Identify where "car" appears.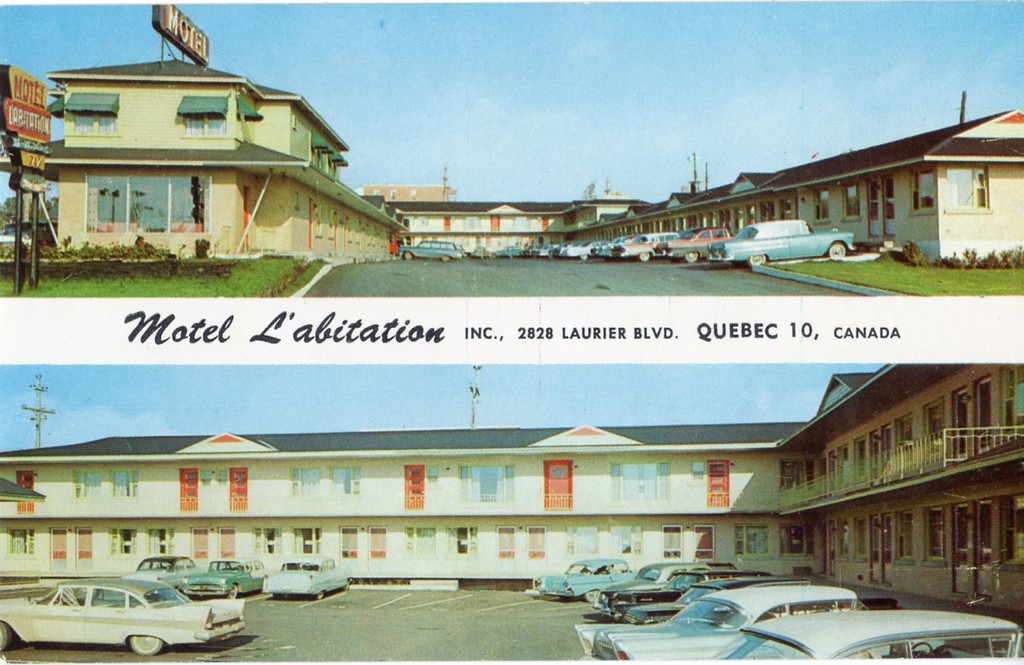
Appears at region(396, 239, 465, 262).
